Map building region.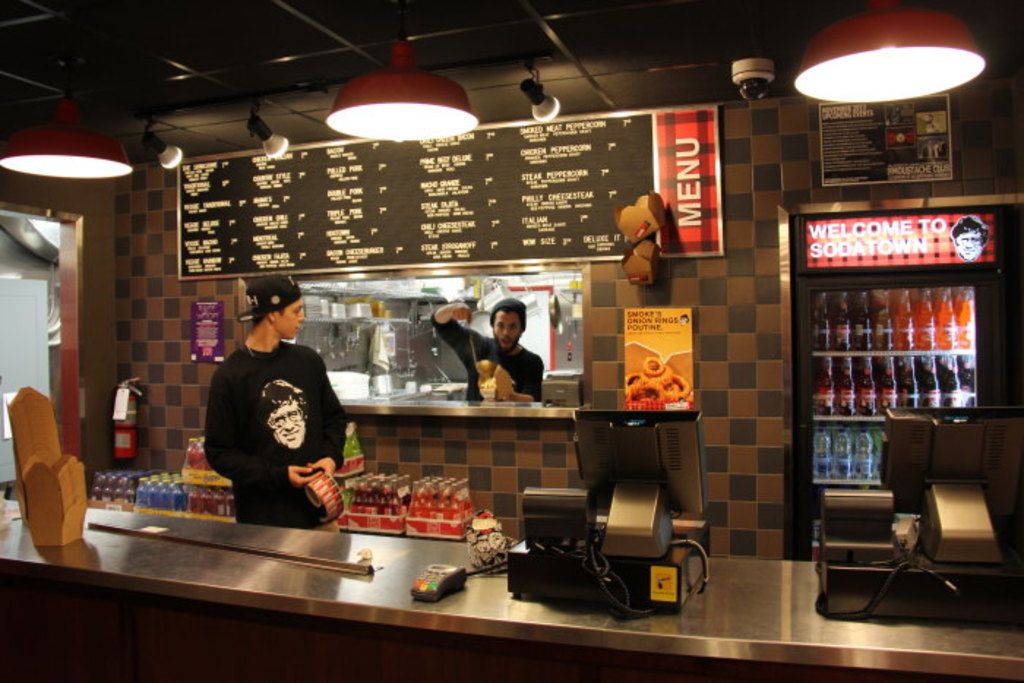
Mapped to (x1=0, y1=0, x2=1023, y2=682).
